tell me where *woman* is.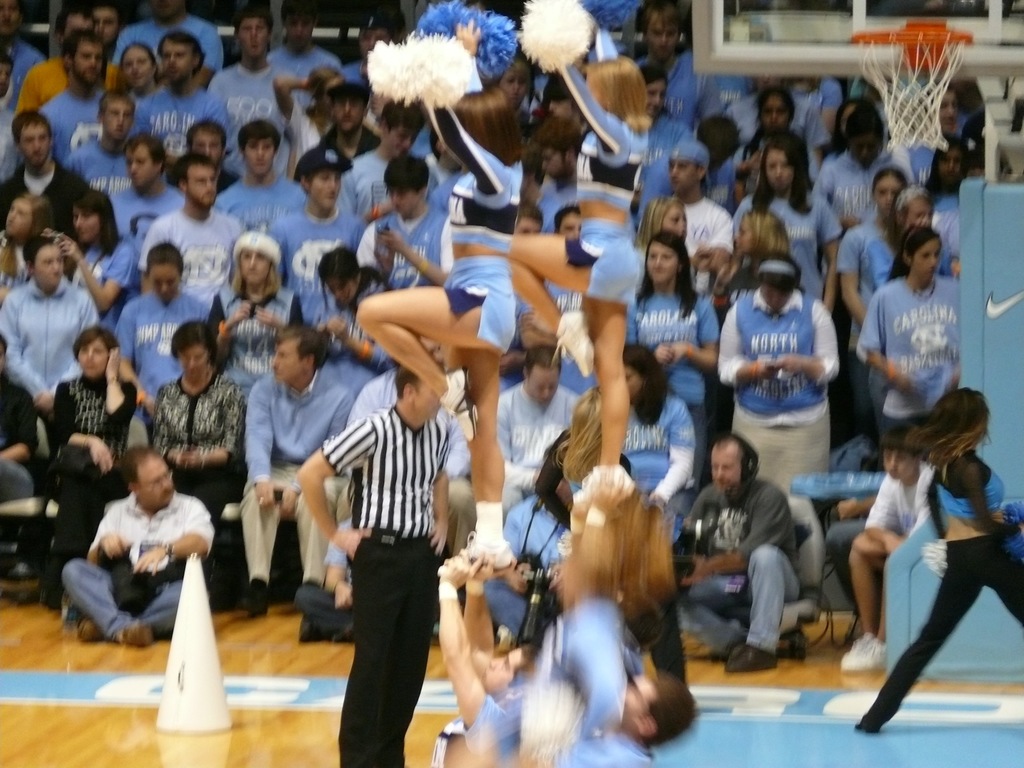
*woman* is at 633:195:710:295.
